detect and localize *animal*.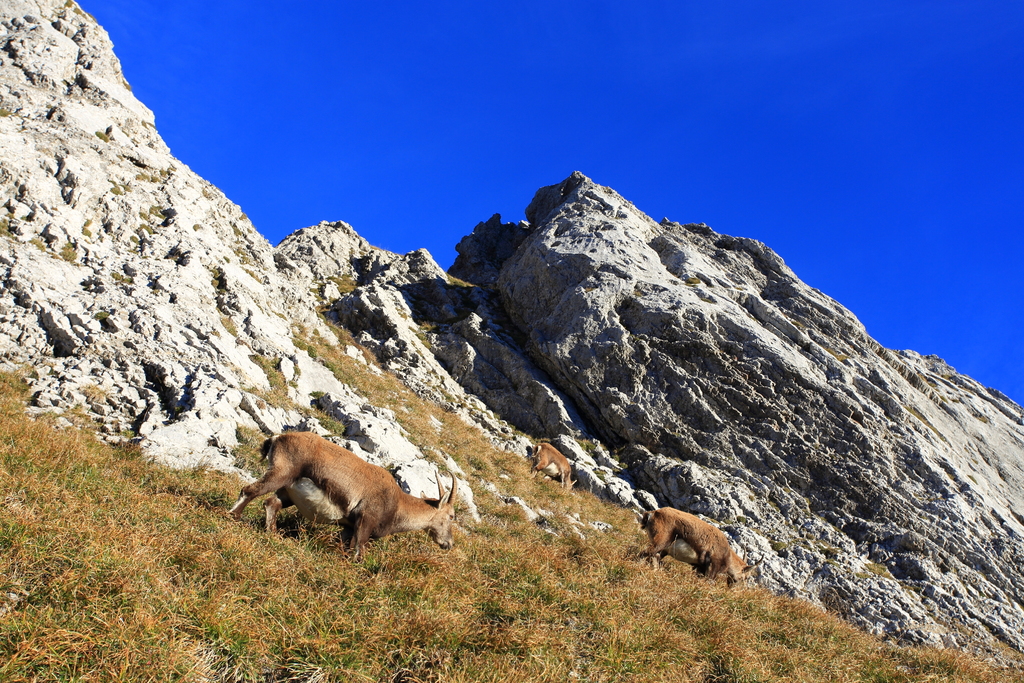
Localized at box=[228, 429, 463, 557].
